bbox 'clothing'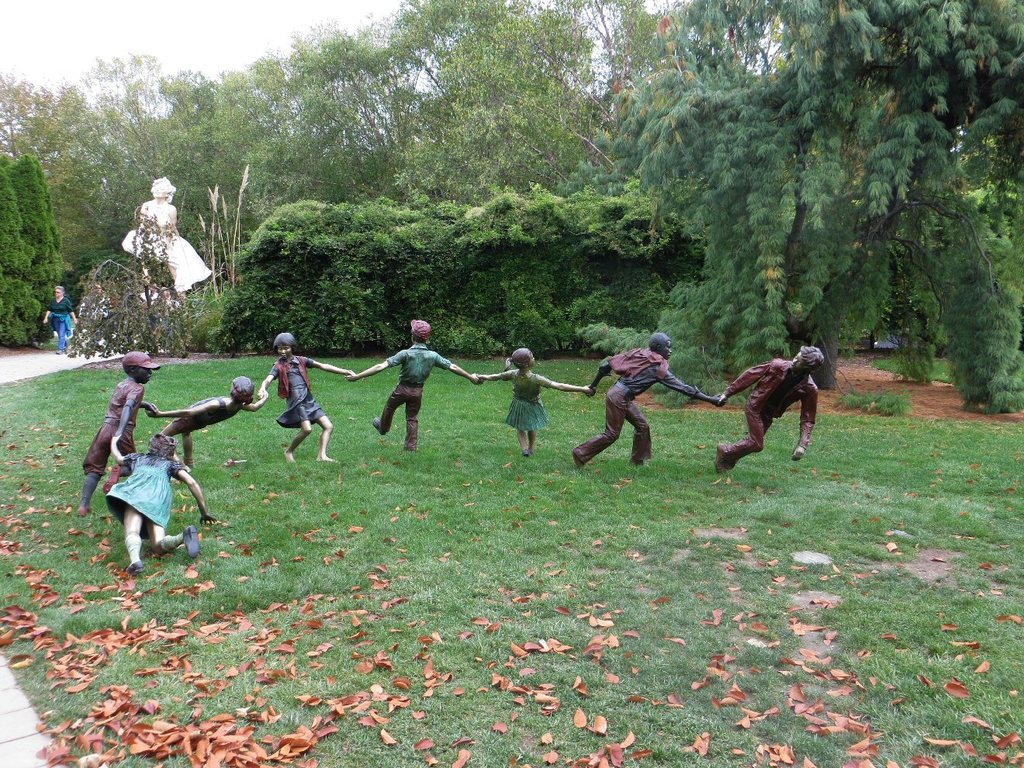
region(85, 376, 149, 475)
